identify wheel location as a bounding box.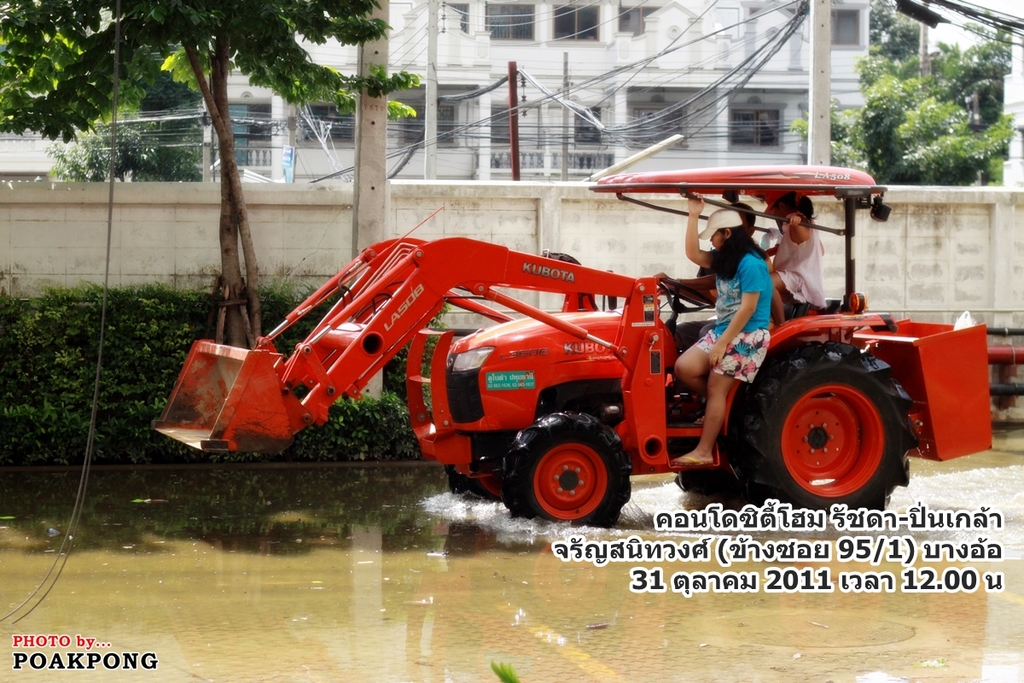
select_region(457, 465, 515, 507).
